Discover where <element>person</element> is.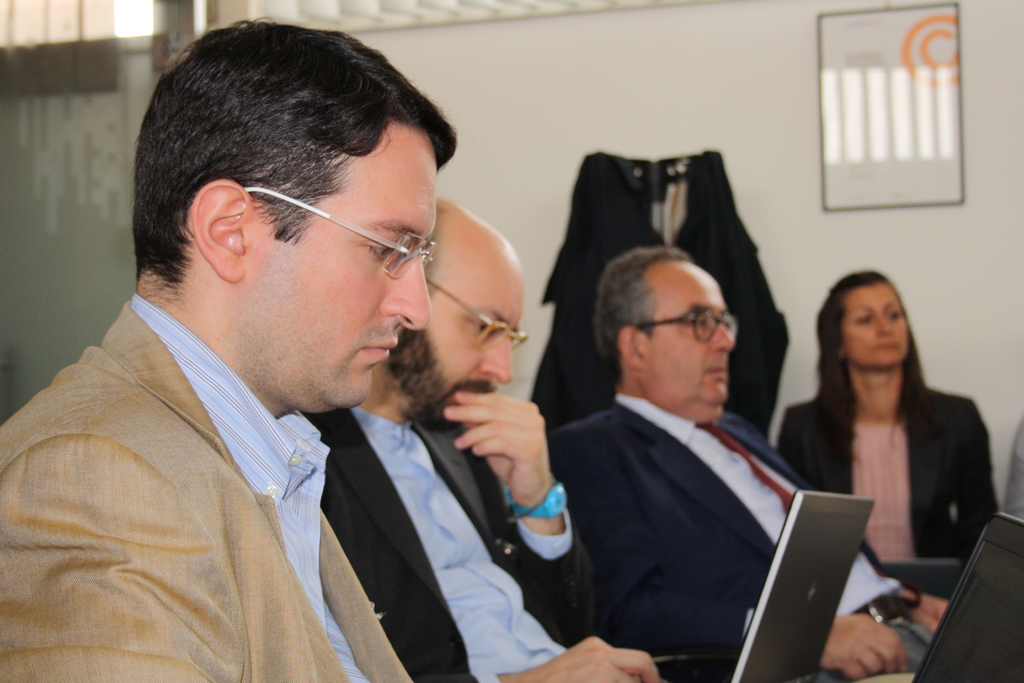
Discovered at box=[0, 10, 663, 682].
